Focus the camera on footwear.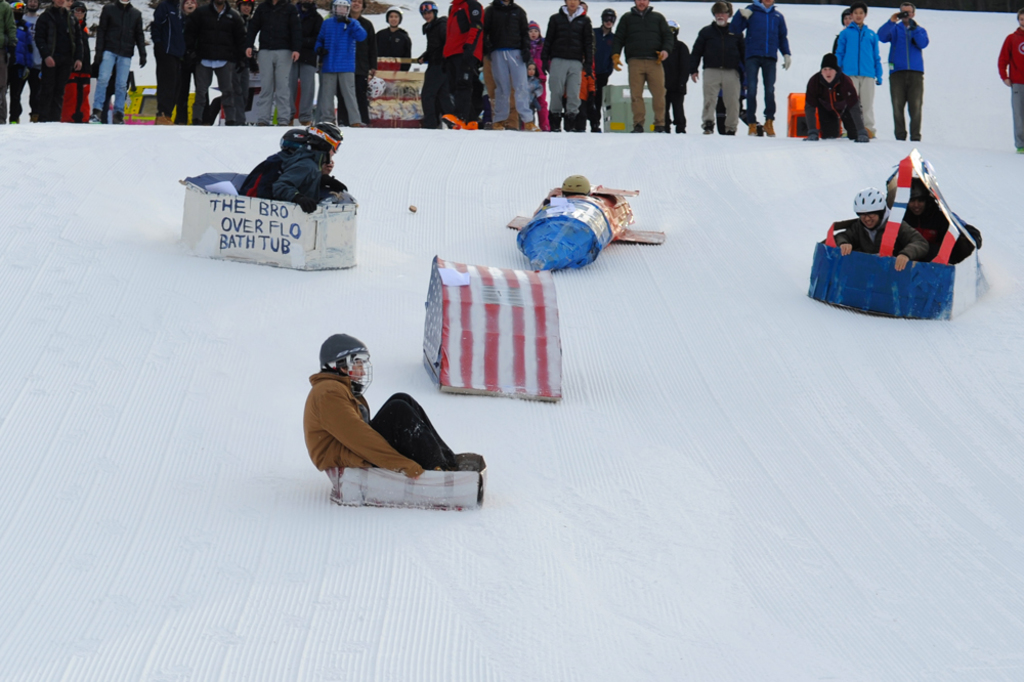
Focus region: 85, 103, 104, 122.
